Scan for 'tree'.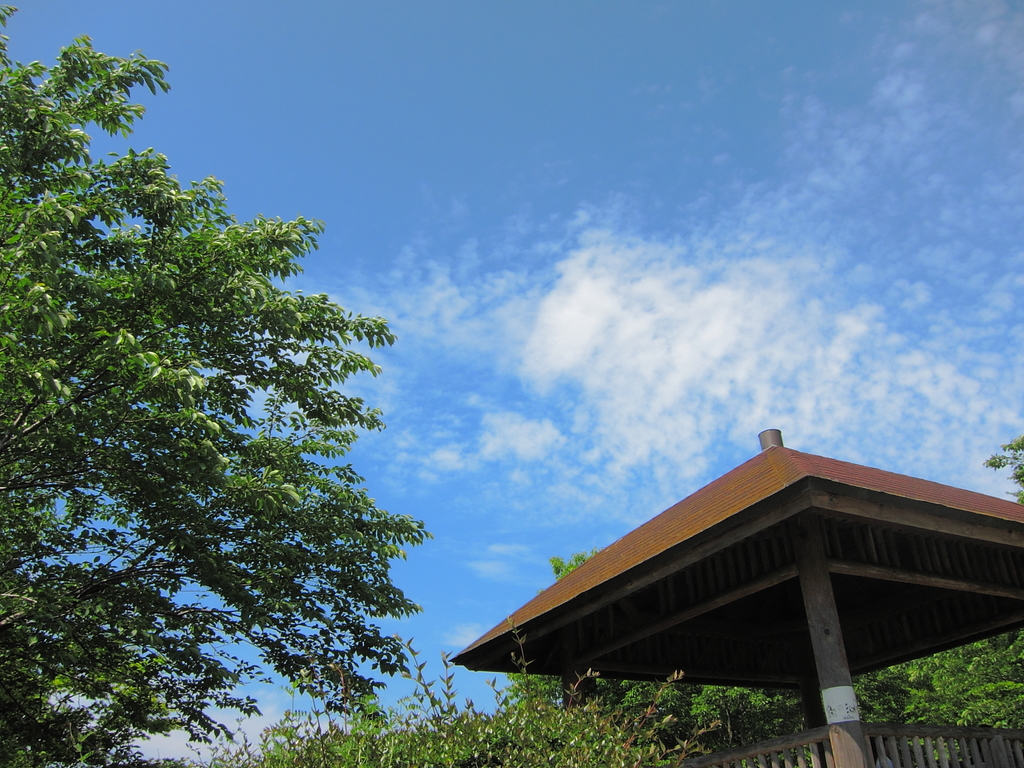
Scan result: bbox=[507, 549, 816, 746].
